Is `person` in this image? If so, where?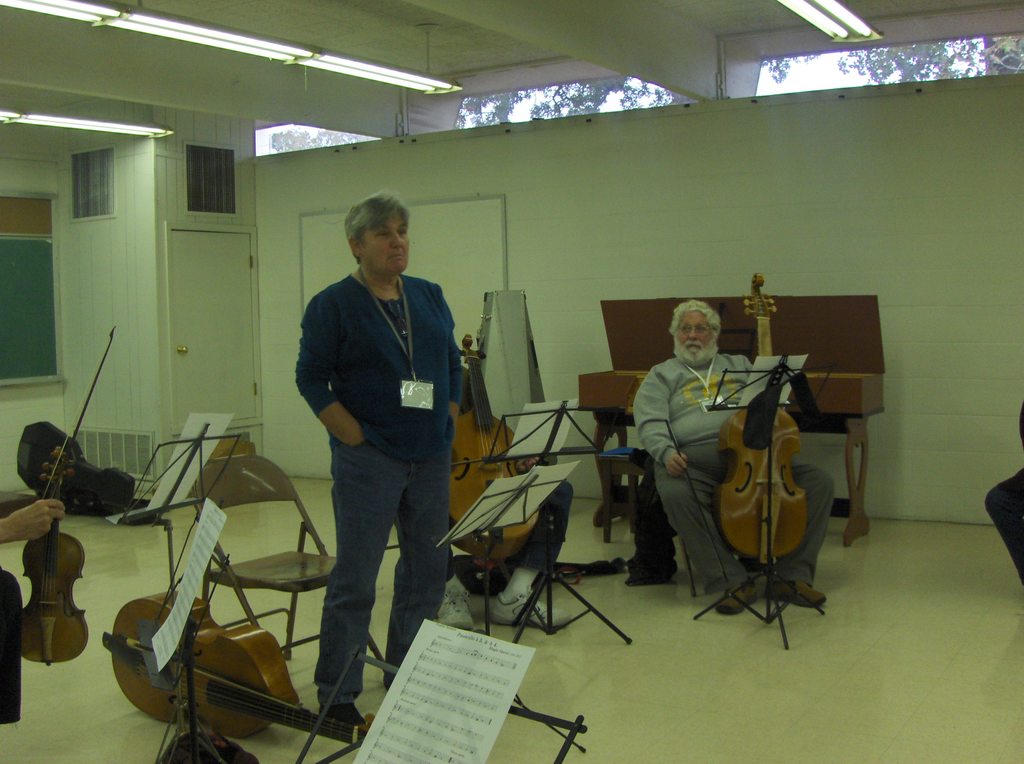
Yes, at <region>985, 400, 1023, 592</region>.
